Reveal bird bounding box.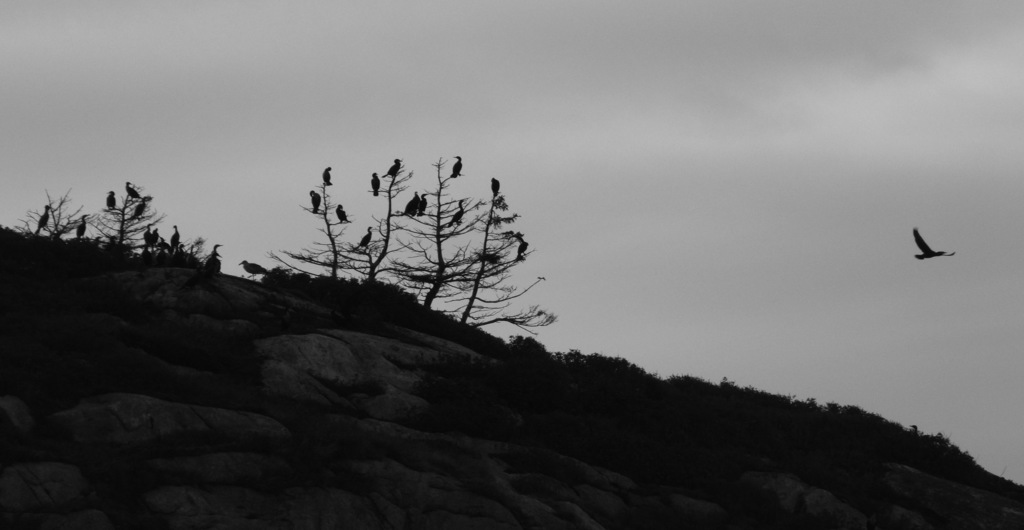
Revealed: {"x1": 347, "y1": 223, "x2": 376, "y2": 252}.
